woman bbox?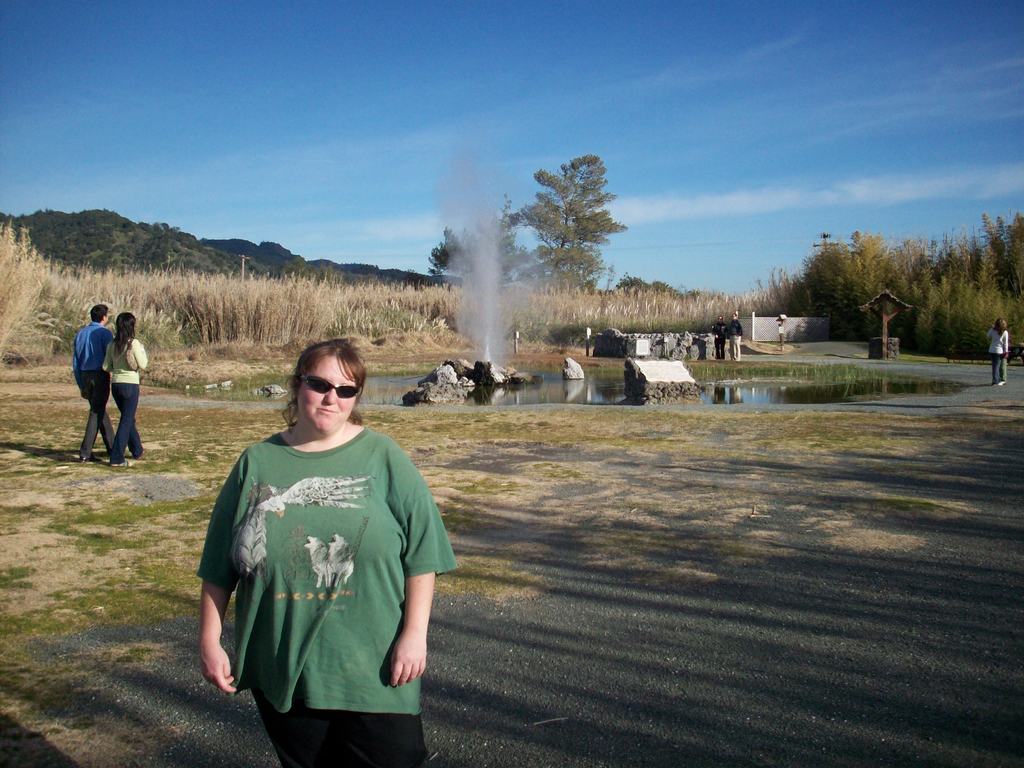
[106,312,147,465]
